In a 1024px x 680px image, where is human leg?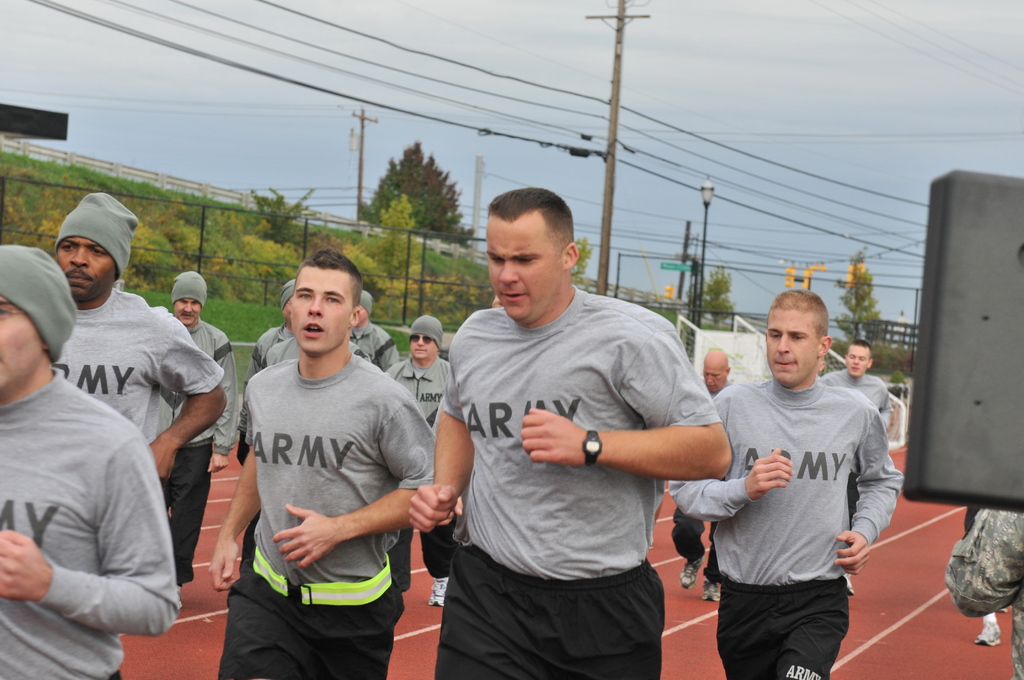
pyautogui.locateOnScreen(723, 580, 849, 679).
